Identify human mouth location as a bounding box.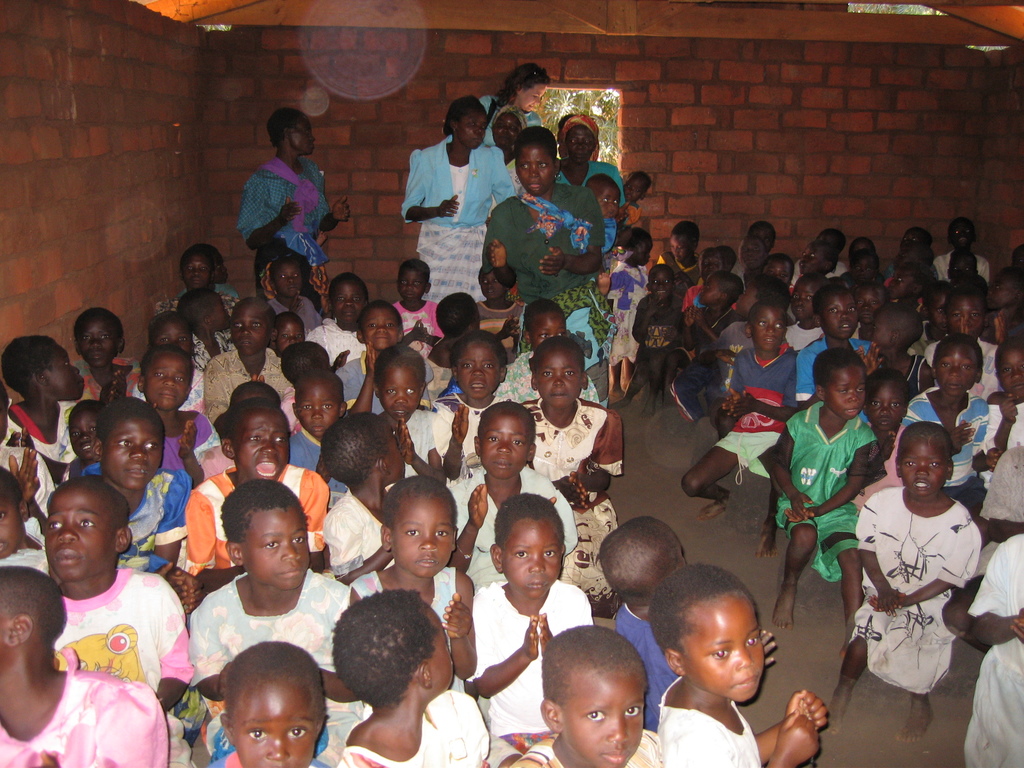
493, 458, 515, 475.
